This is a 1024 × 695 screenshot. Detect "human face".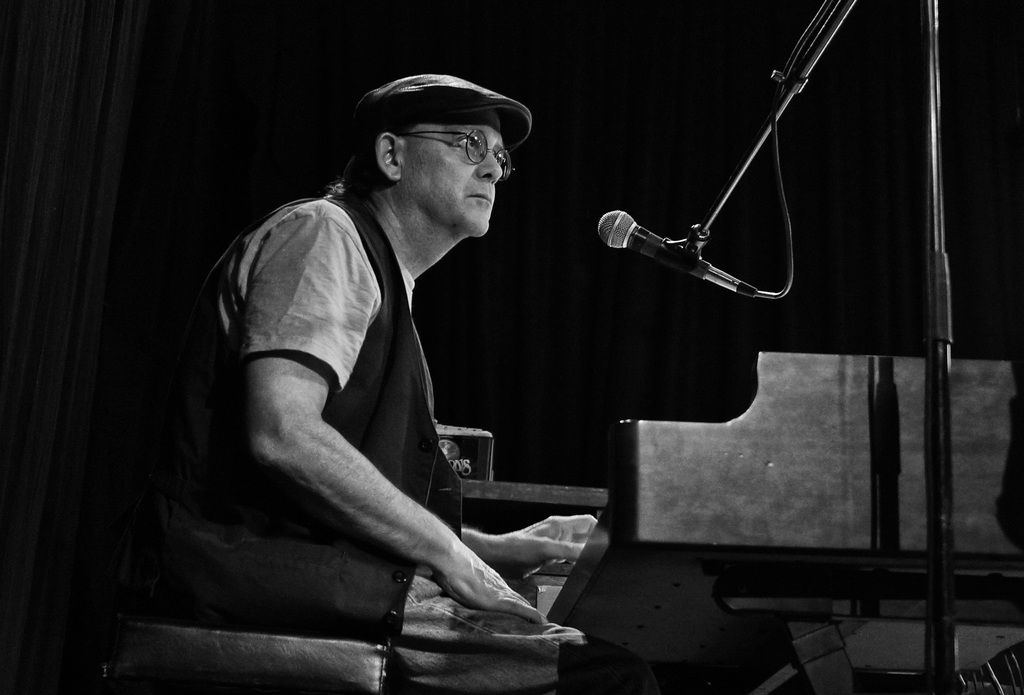
{"x1": 401, "y1": 110, "x2": 506, "y2": 237}.
